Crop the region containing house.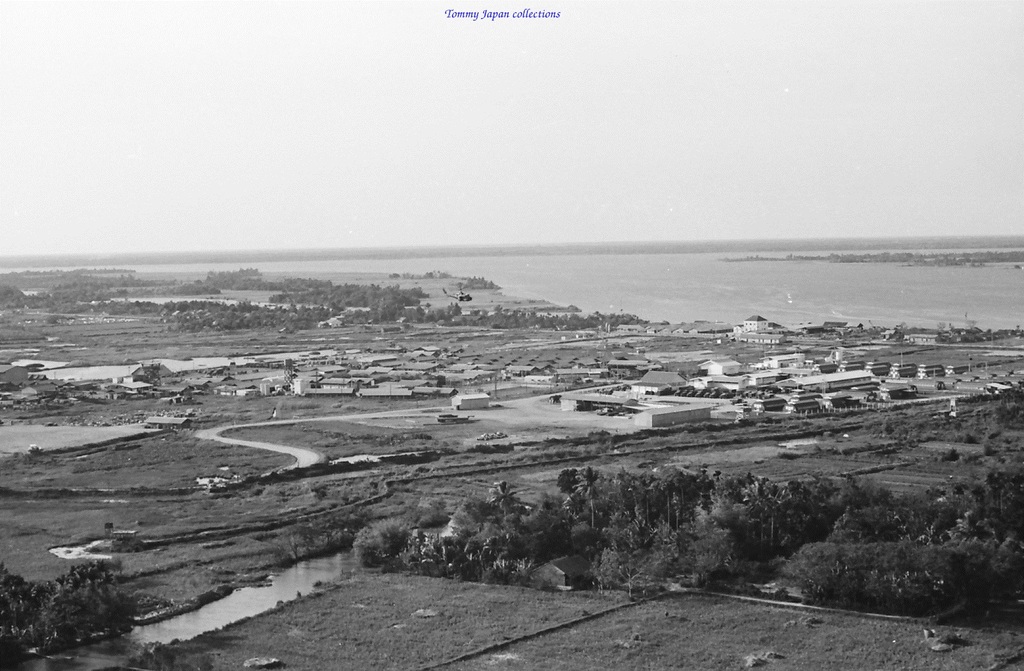
Crop region: <region>518, 351, 556, 384</region>.
